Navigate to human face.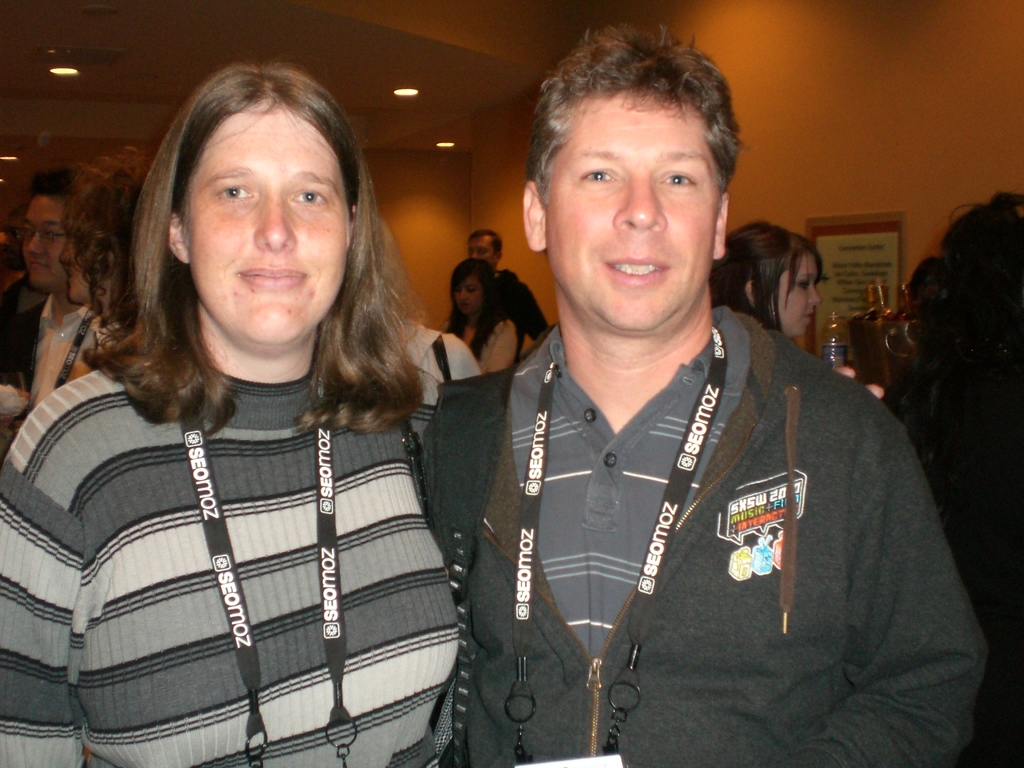
Navigation target: detection(467, 236, 495, 266).
